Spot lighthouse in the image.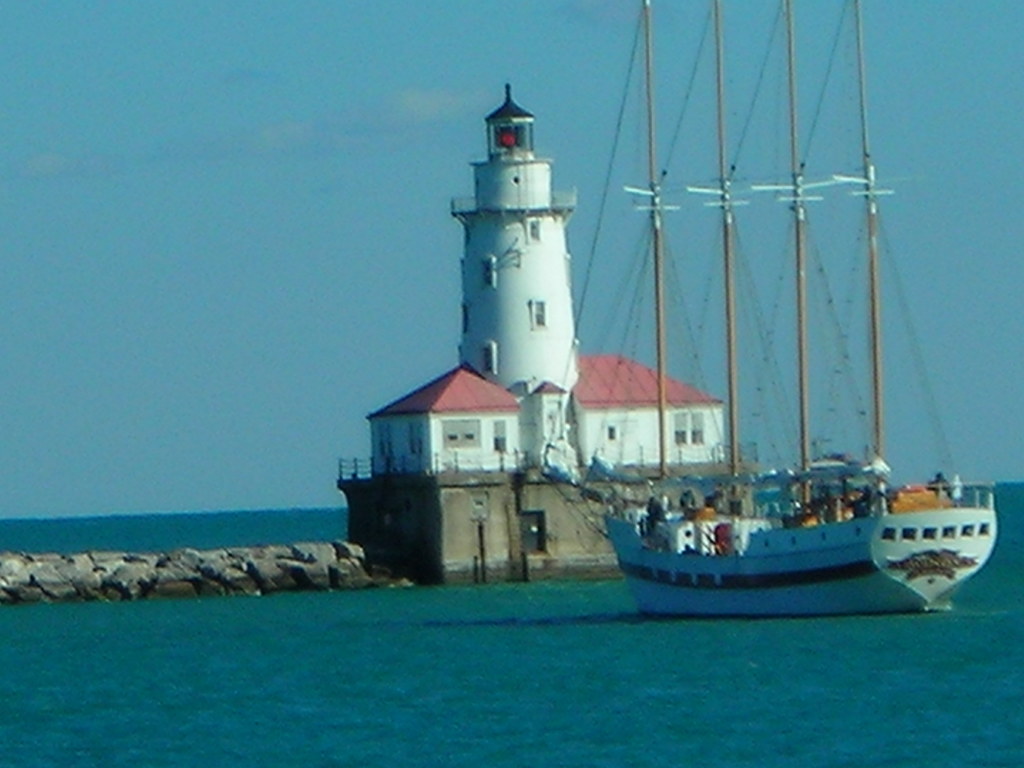
lighthouse found at 419:49:600:470.
